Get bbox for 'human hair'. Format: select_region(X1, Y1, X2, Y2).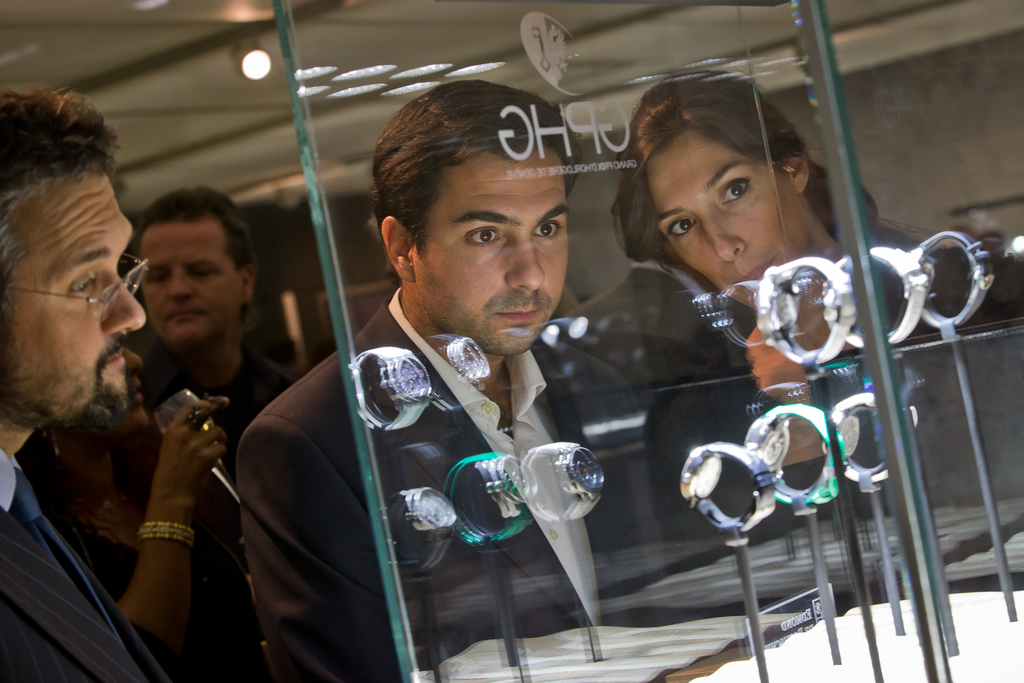
select_region(380, 79, 586, 308).
